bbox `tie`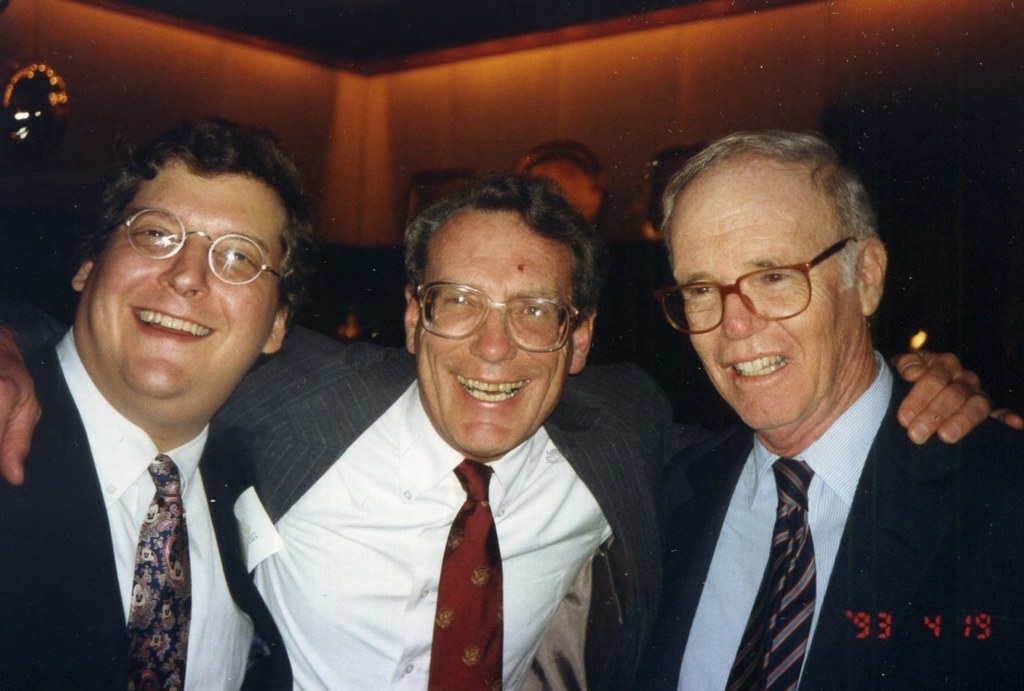
125,450,193,690
